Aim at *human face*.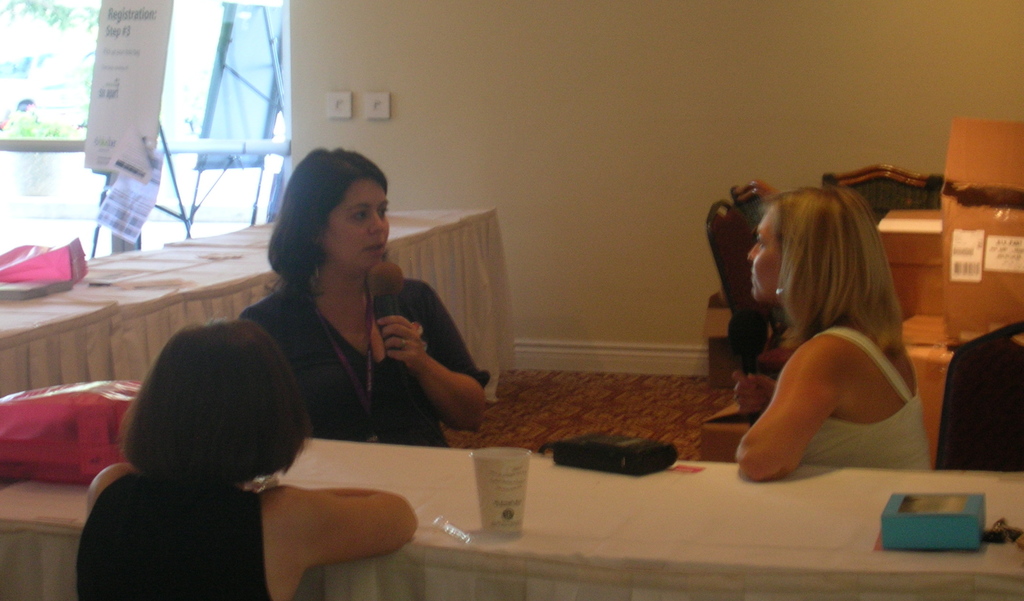
Aimed at <region>746, 216, 781, 304</region>.
